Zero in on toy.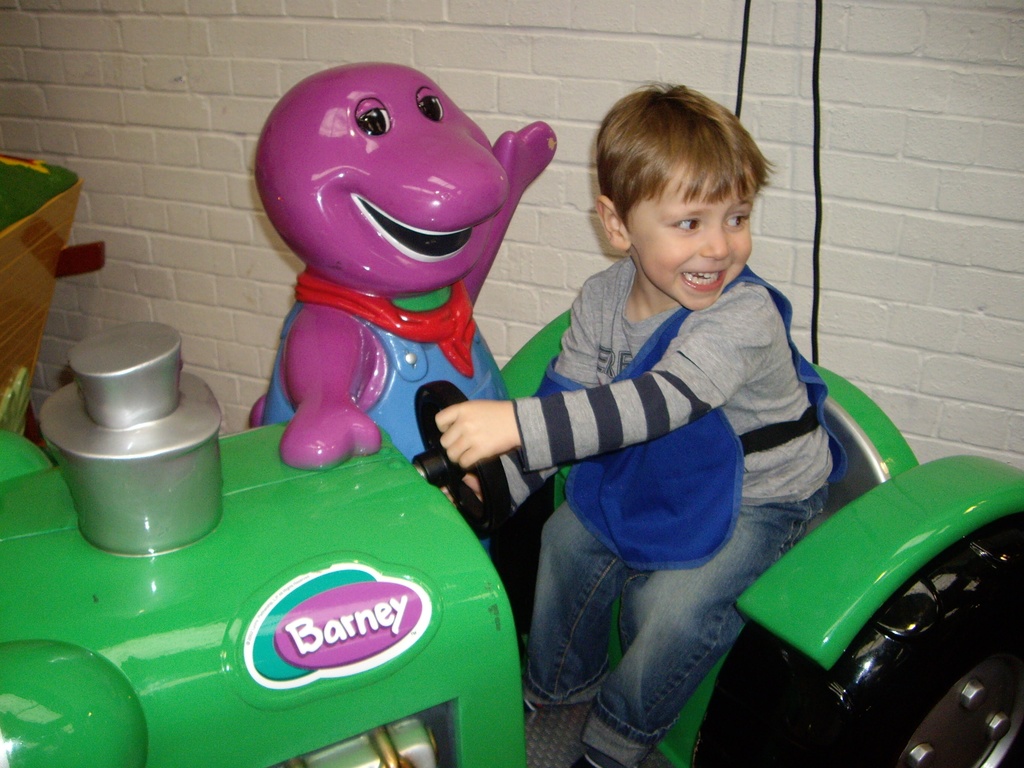
Zeroed in: <region>258, 65, 569, 509</region>.
